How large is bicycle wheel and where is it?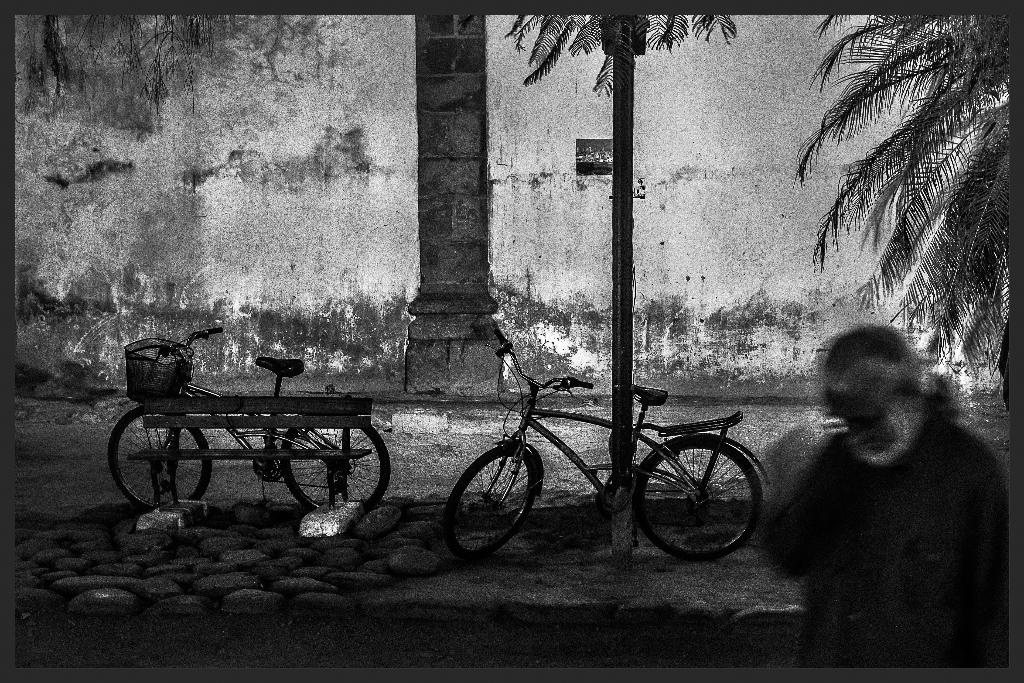
Bounding box: x1=278 y1=415 x2=389 y2=518.
